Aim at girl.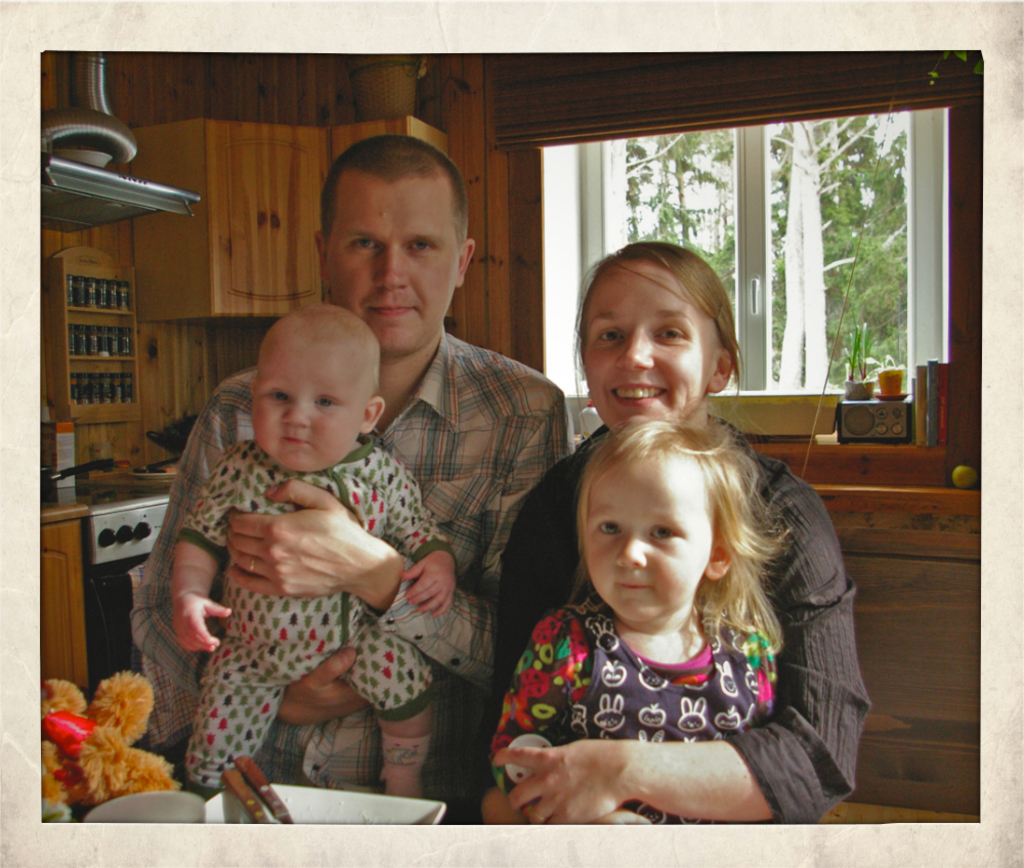
Aimed at (x1=487, y1=410, x2=798, y2=820).
